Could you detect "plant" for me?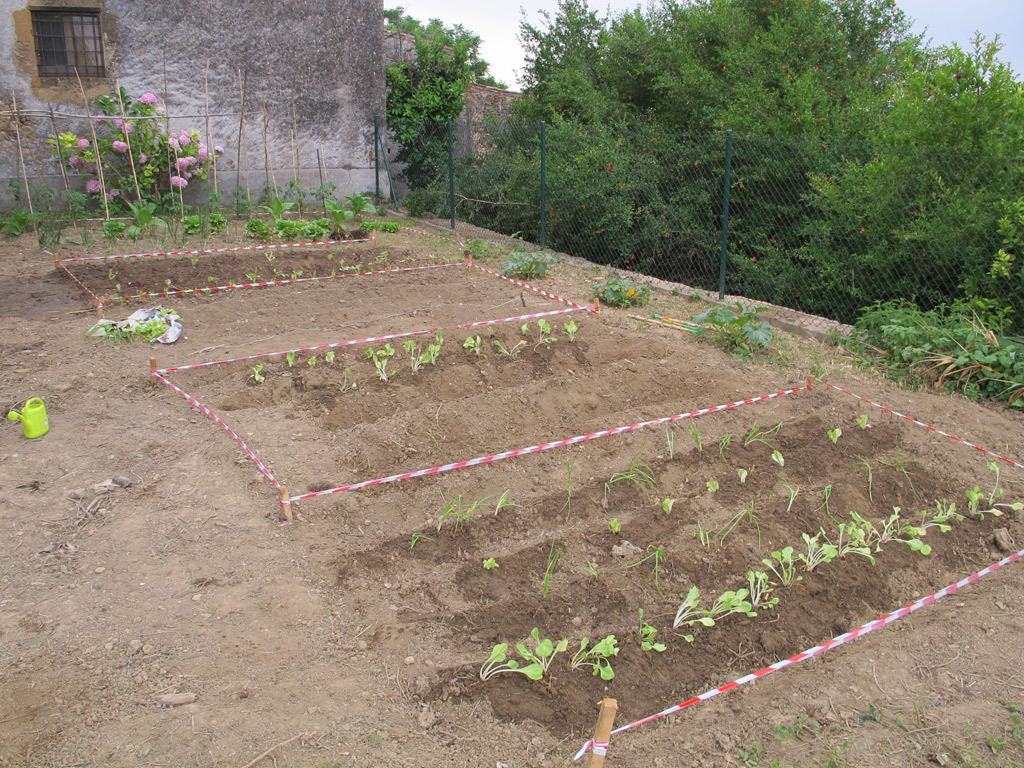
Detection result: [159, 281, 171, 296].
